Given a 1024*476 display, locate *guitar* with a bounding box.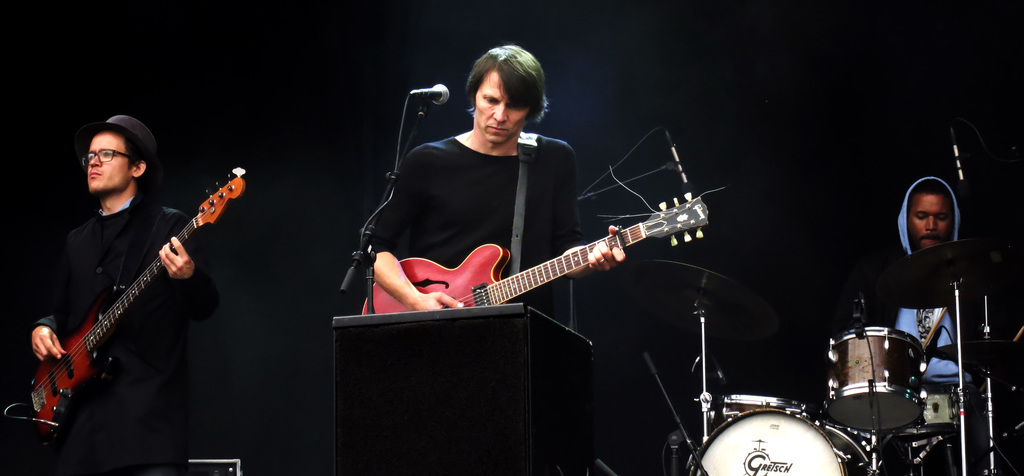
Located: (361, 192, 711, 316).
